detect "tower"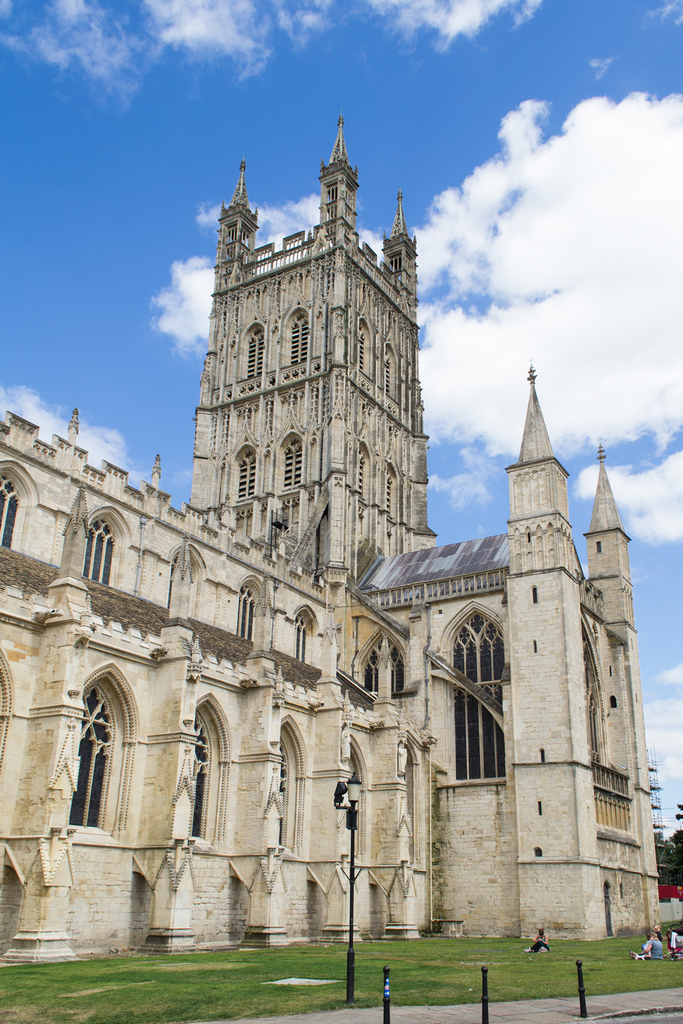
bbox=(197, 116, 430, 593)
